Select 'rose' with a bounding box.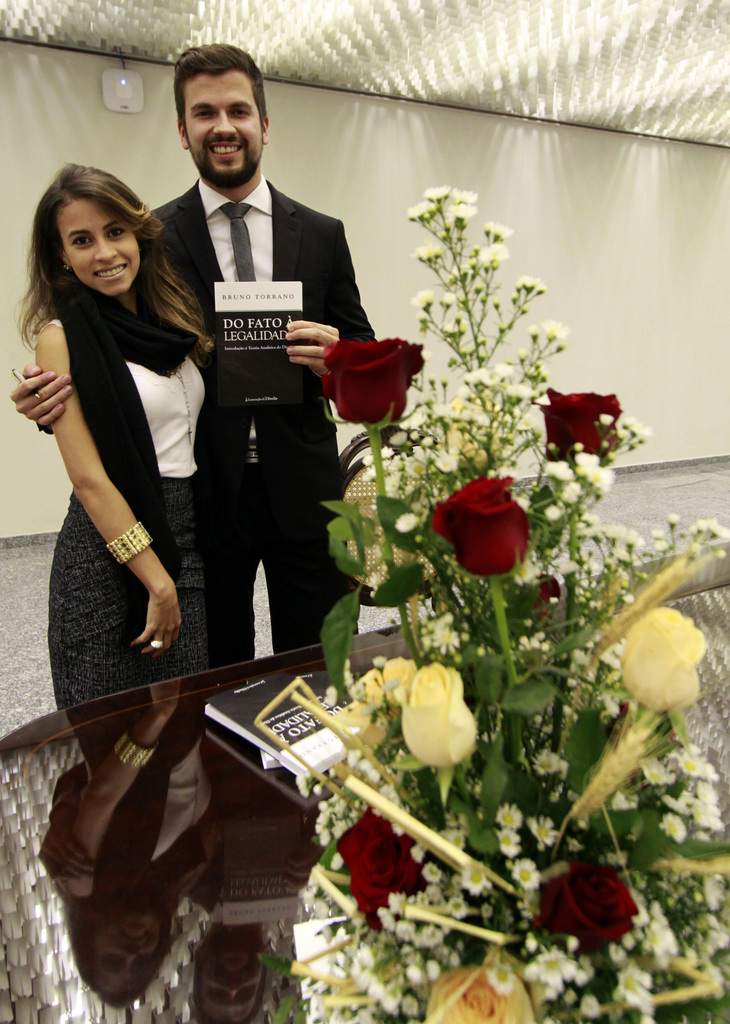
BBox(342, 698, 382, 751).
